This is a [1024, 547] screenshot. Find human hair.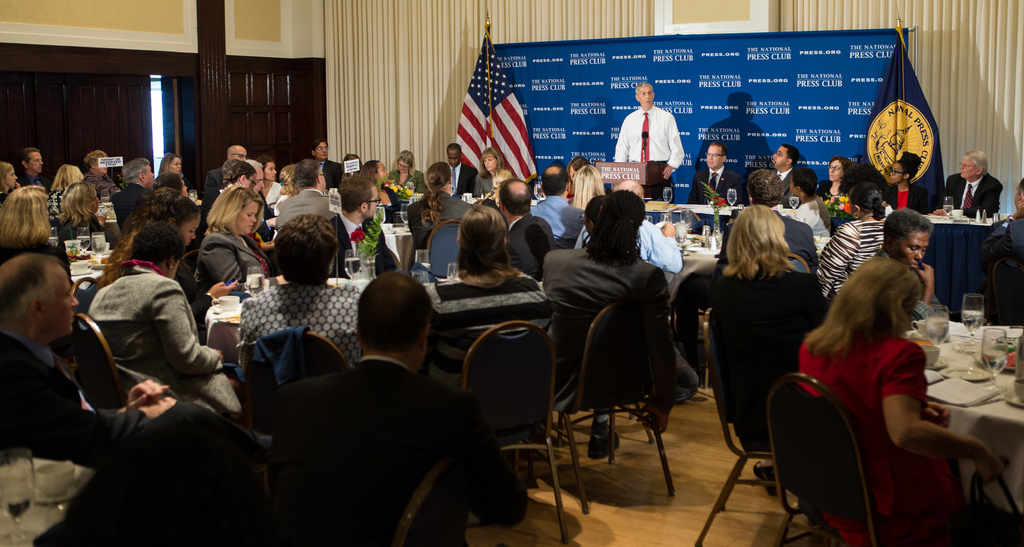
Bounding box: rect(358, 157, 382, 177).
